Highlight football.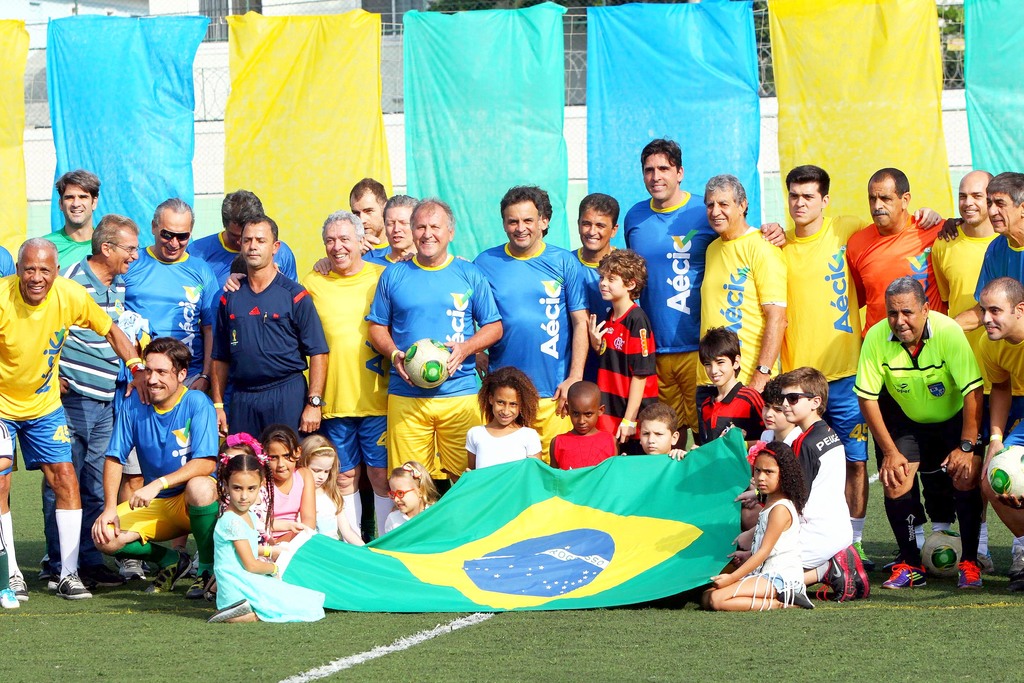
Highlighted region: BBox(924, 528, 963, 577).
